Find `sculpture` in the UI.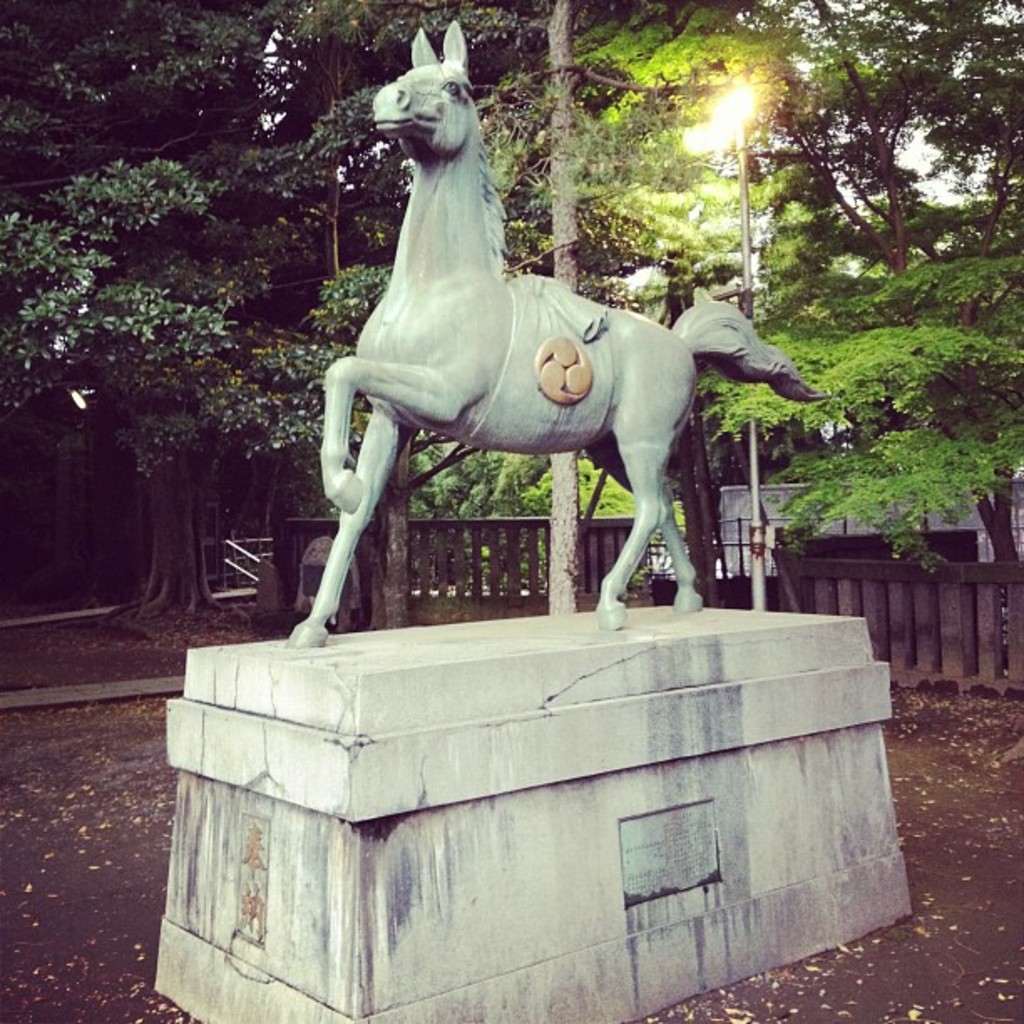
UI element at box(273, 20, 808, 674).
